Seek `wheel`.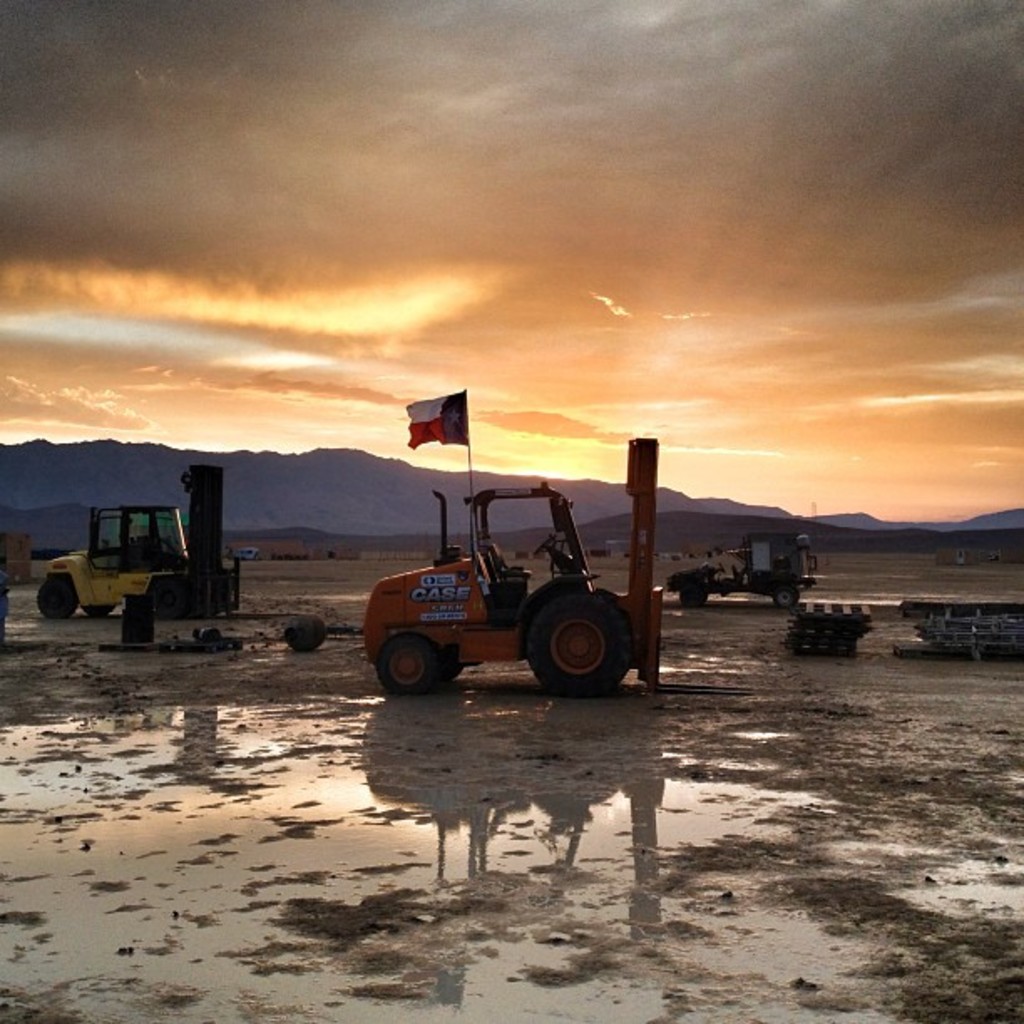
pyautogui.locateOnScreen(378, 634, 442, 693).
